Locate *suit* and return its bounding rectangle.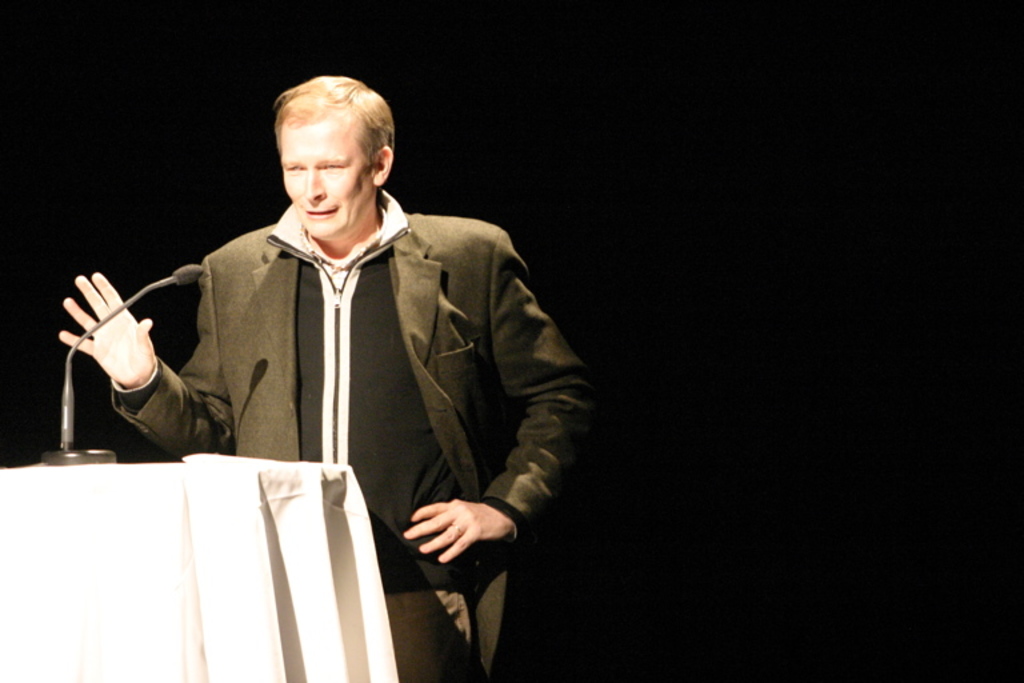
(x1=77, y1=155, x2=572, y2=579).
